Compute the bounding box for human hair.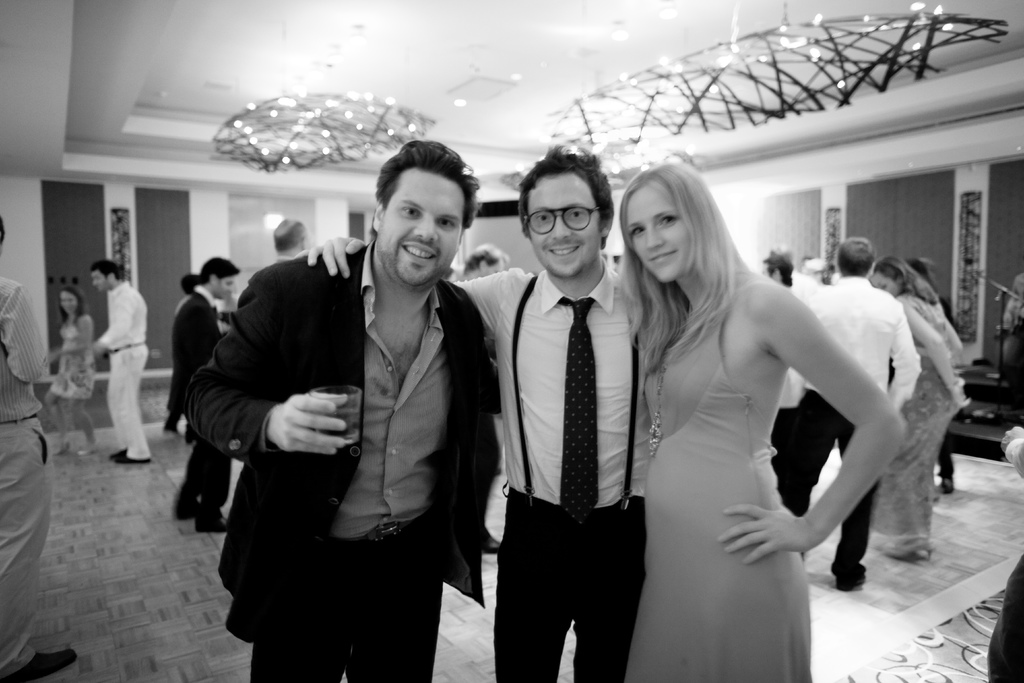
[left=180, top=274, right=198, bottom=292].
